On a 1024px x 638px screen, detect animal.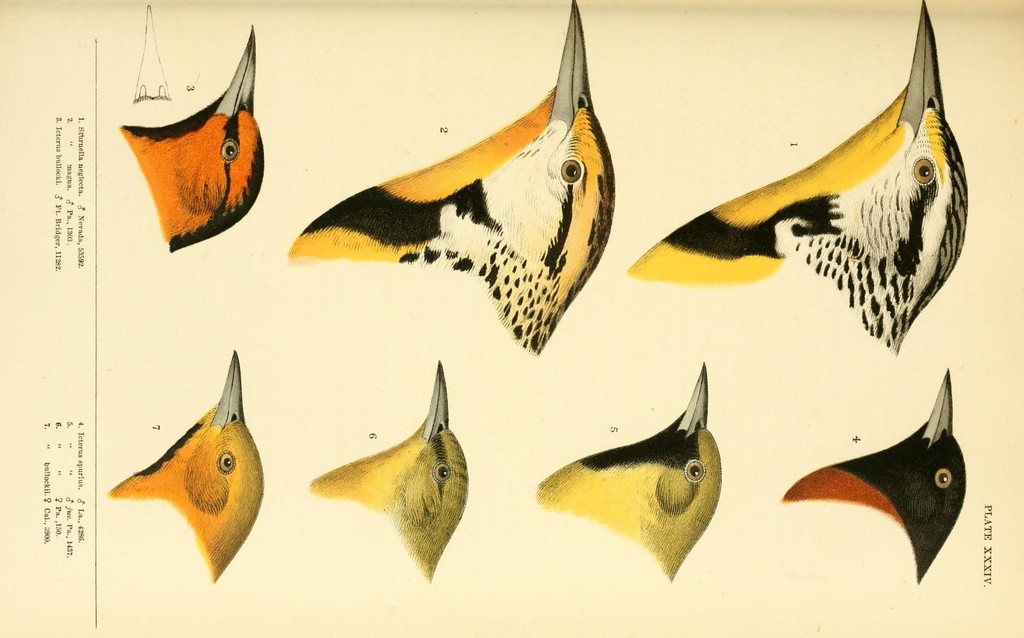
(left=282, top=0, right=618, bottom=359).
